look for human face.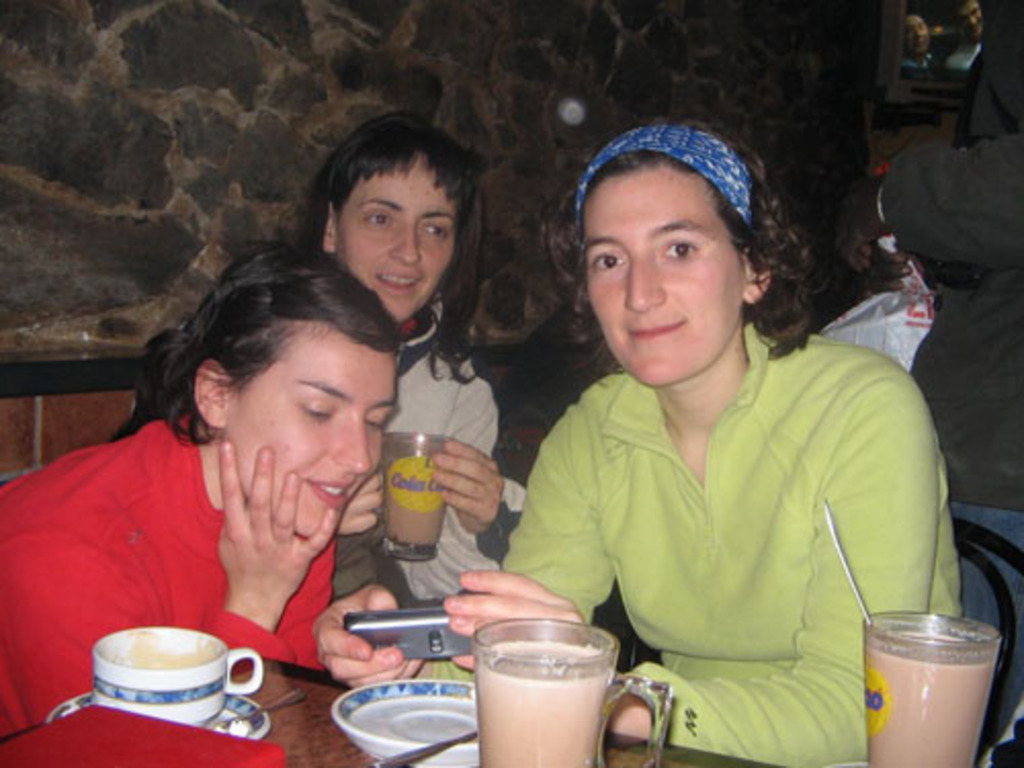
Found: x1=961 y1=2 x2=983 y2=39.
